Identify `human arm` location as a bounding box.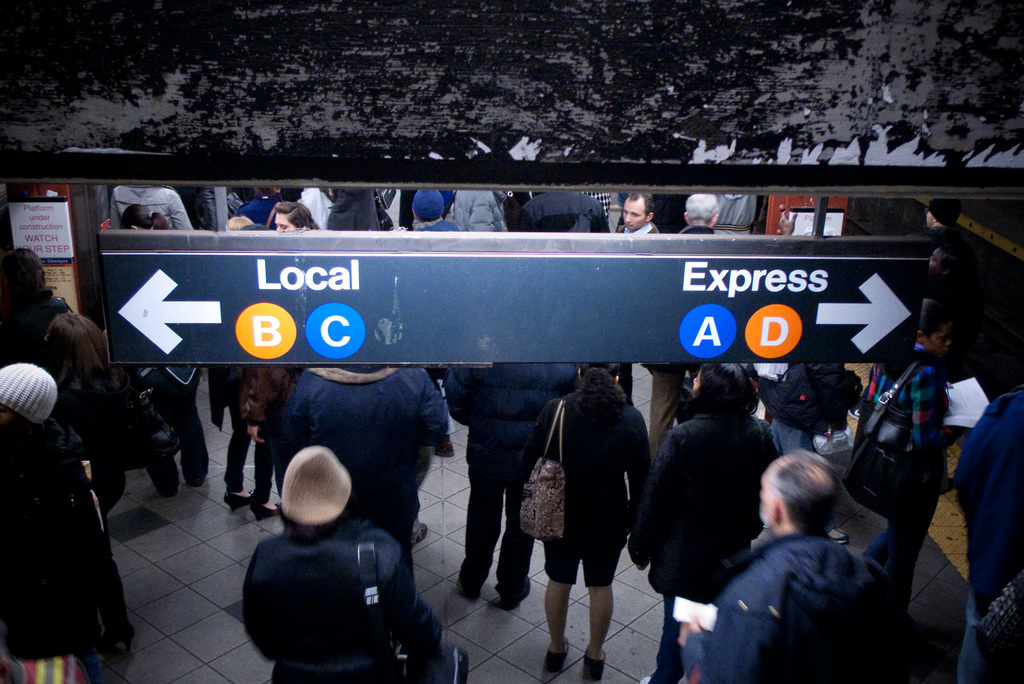
671:583:779:683.
